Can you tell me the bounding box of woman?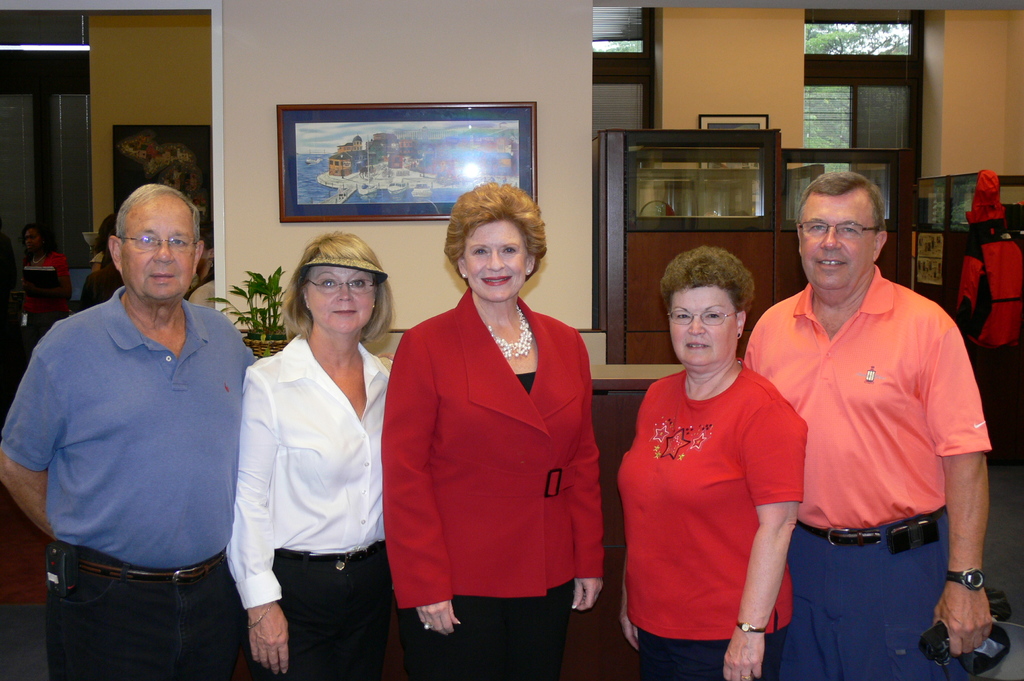
(left=390, top=188, right=612, bottom=669).
